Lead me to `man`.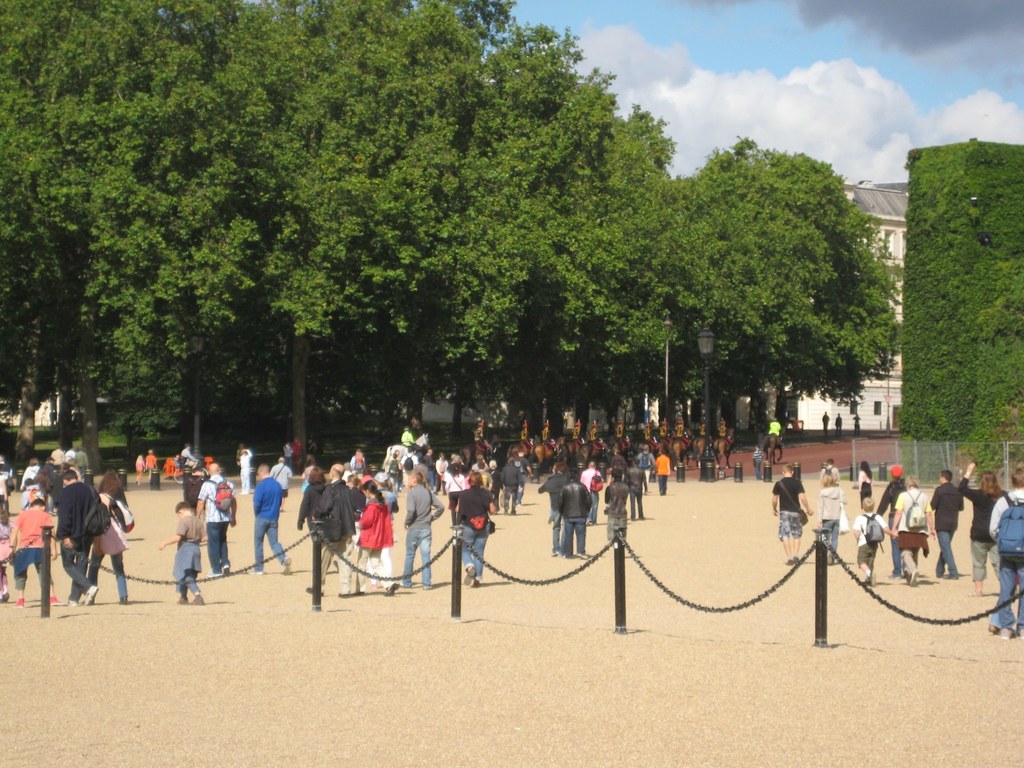
Lead to l=874, t=466, r=906, b=578.
